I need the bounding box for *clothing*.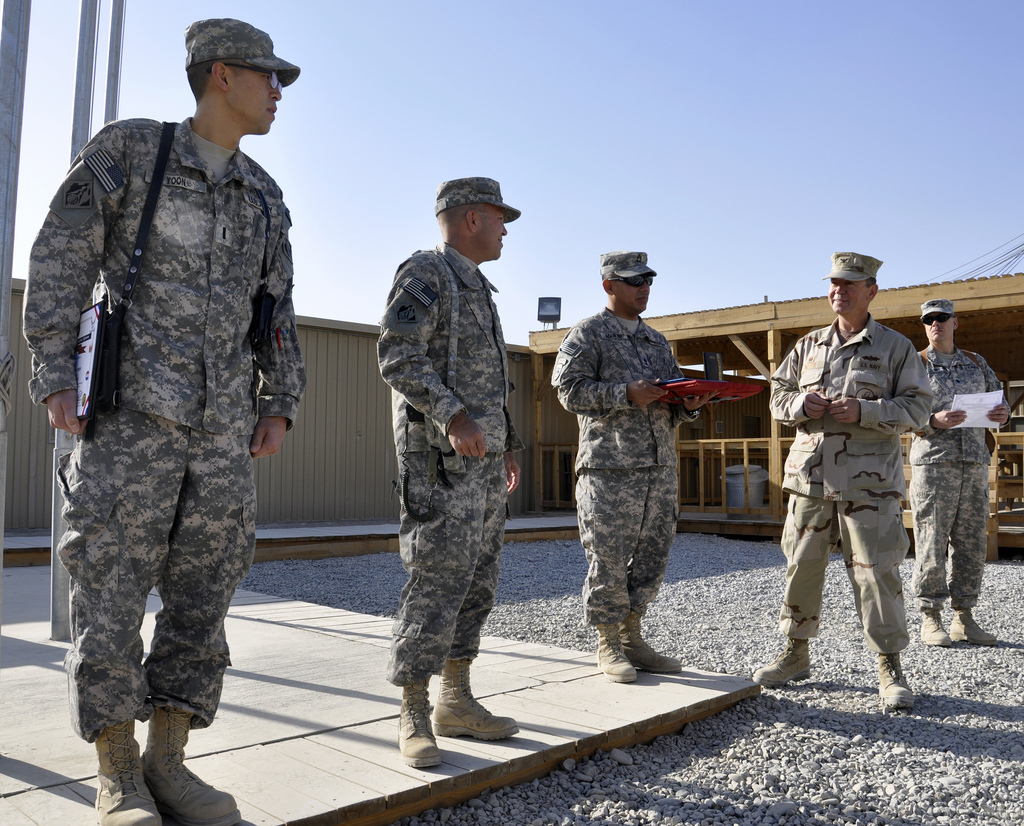
Here it is: box(551, 302, 701, 627).
